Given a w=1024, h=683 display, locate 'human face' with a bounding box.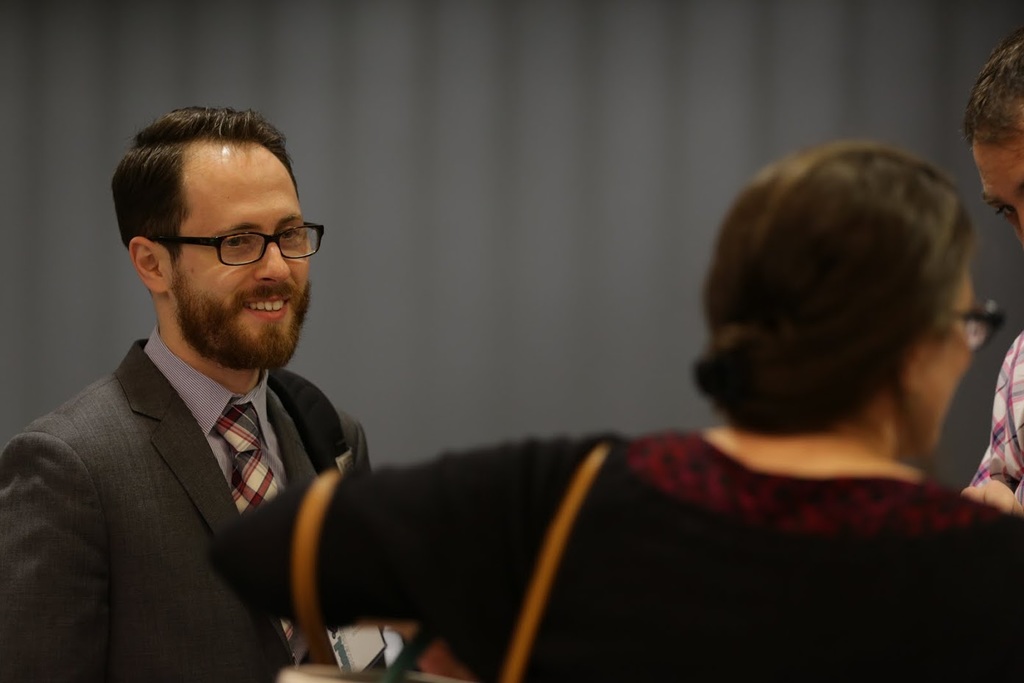
Located: region(917, 279, 982, 452).
